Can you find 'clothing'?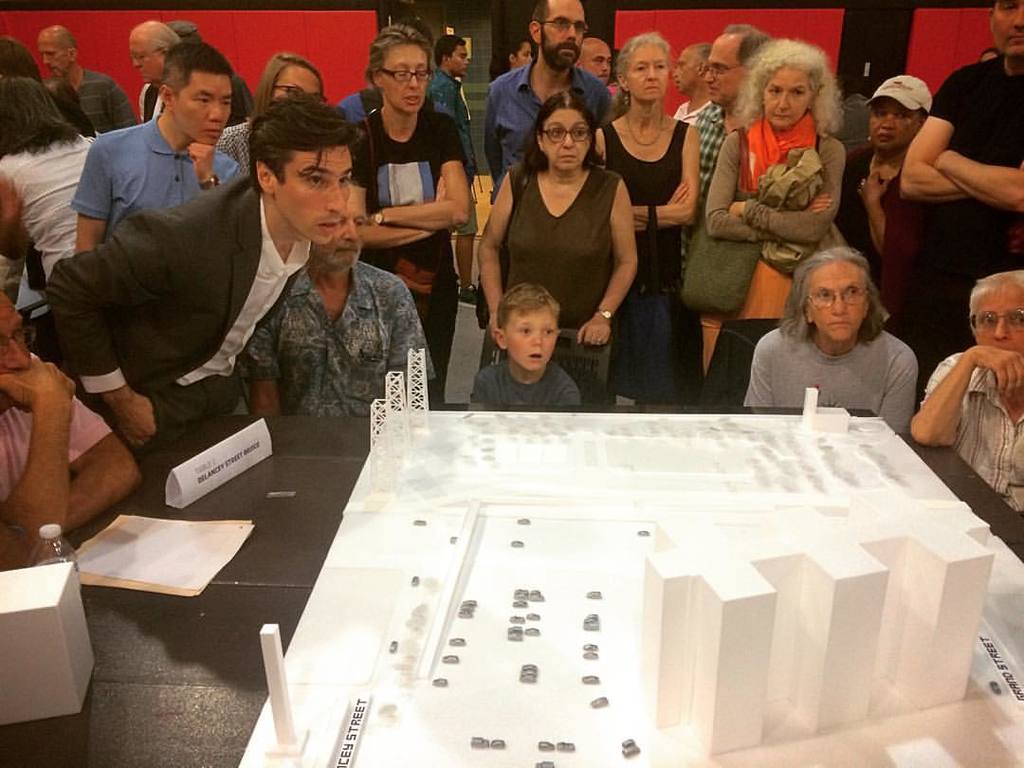
Yes, bounding box: <bbox>502, 162, 625, 416</bbox>.
